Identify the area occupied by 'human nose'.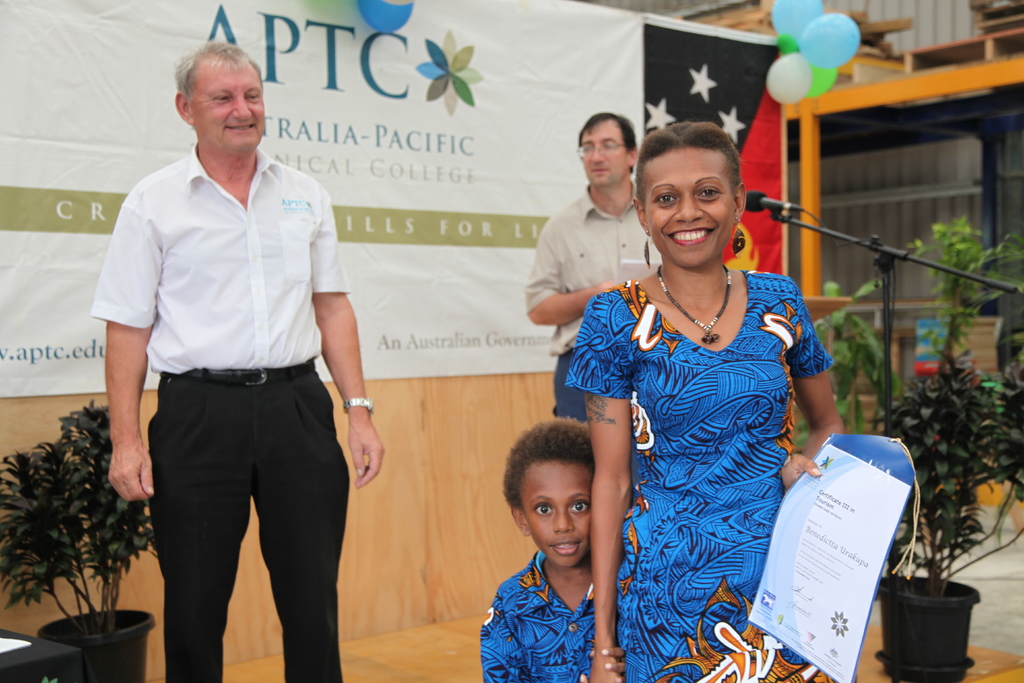
Area: x1=675 y1=193 x2=701 y2=222.
